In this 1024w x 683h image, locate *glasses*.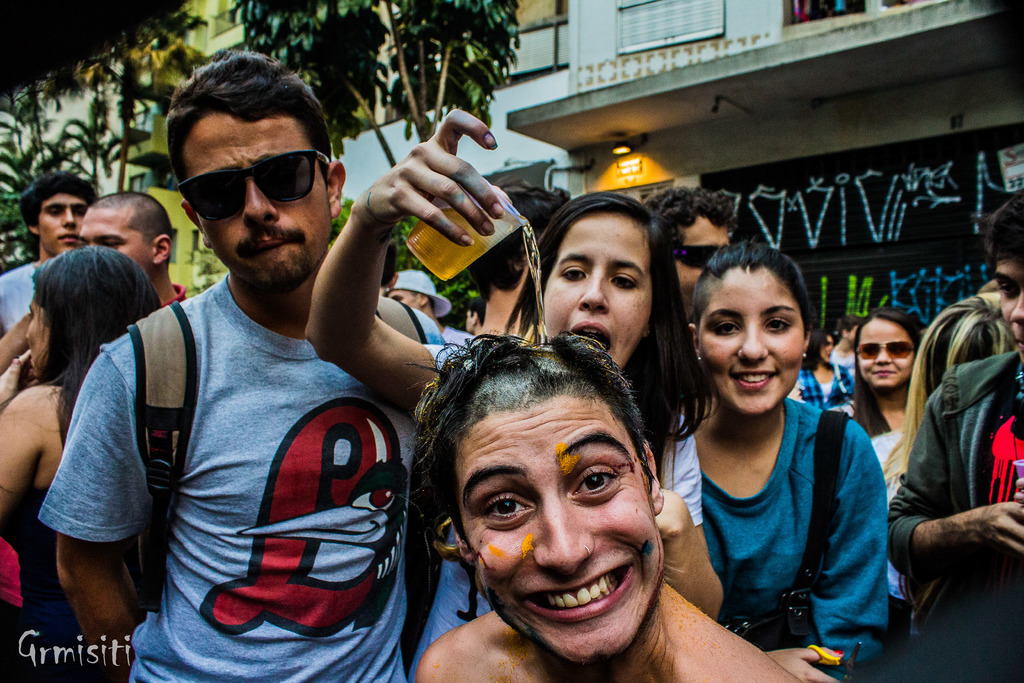
Bounding box: pyautogui.locateOnScreen(673, 244, 723, 271).
